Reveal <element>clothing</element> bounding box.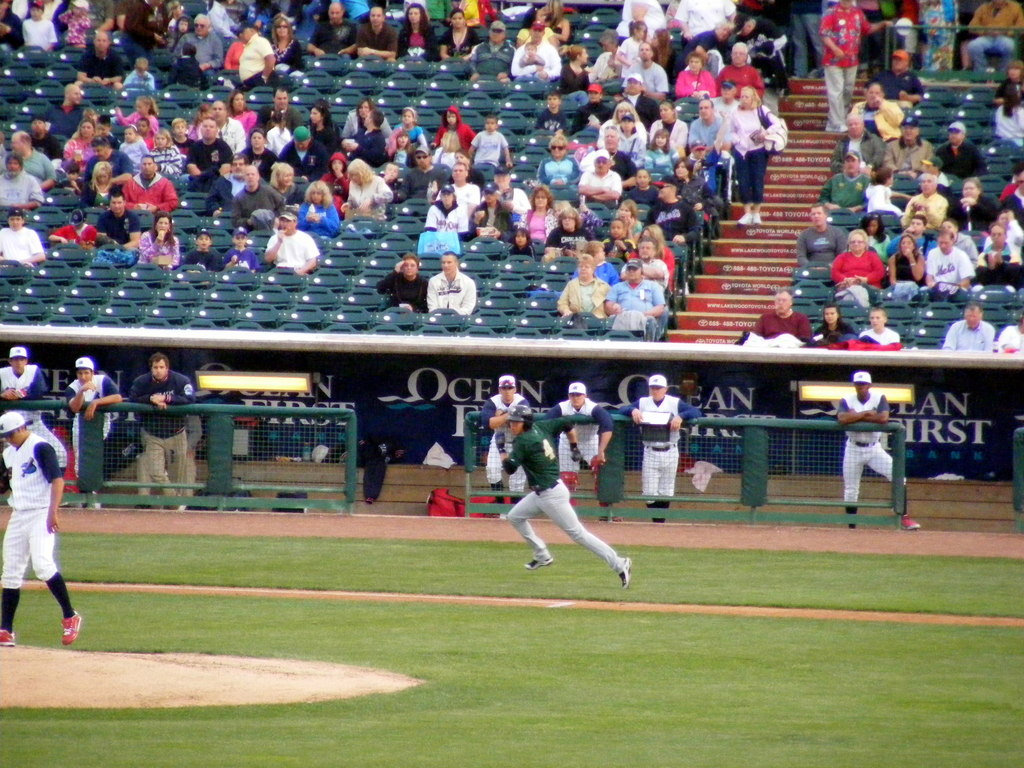
Revealed: pyautogui.locateOnScreen(620, 387, 698, 504).
